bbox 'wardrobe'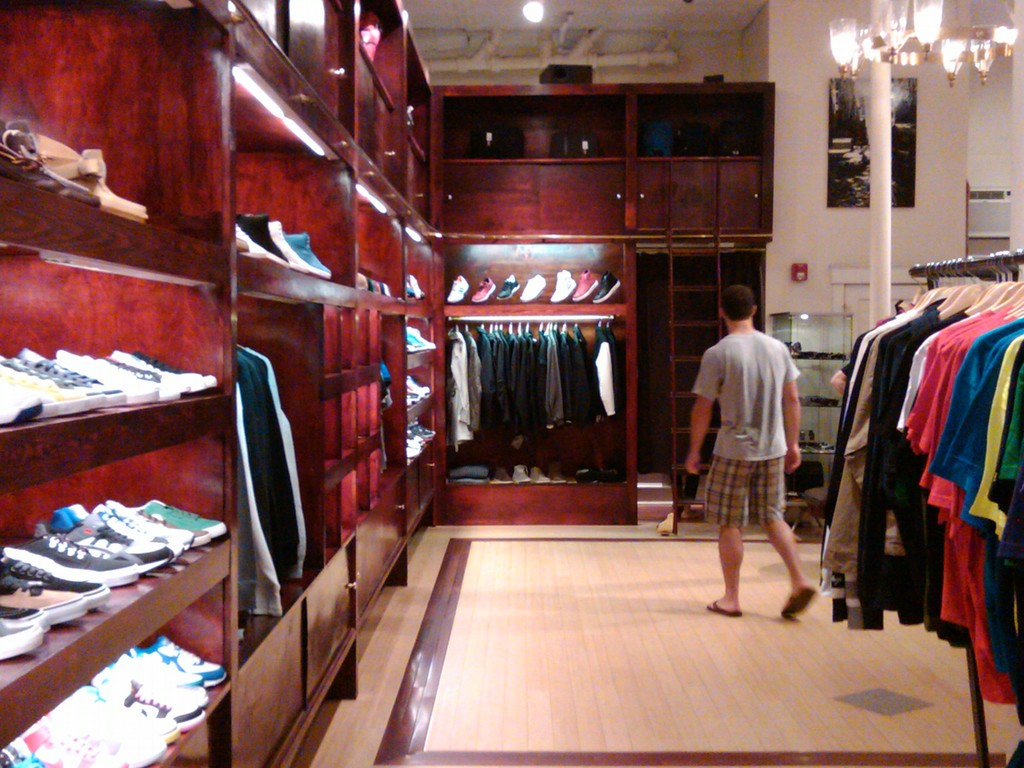
box(436, 70, 781, 532)
